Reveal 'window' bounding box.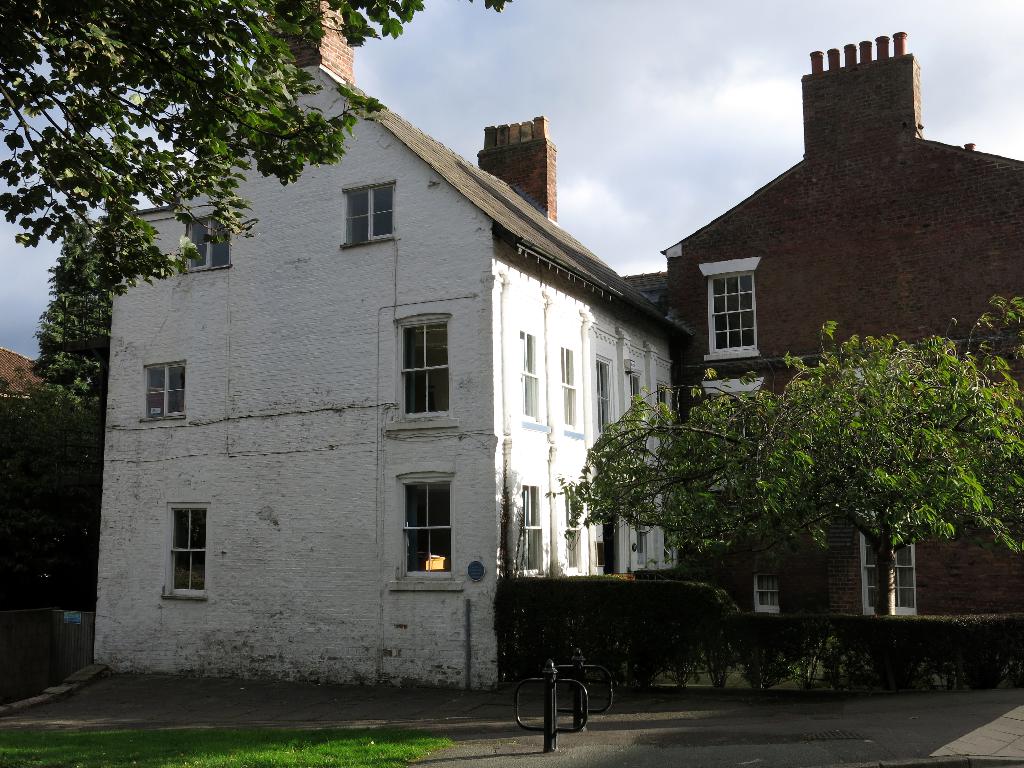
Revealed: locate(169, 504, 207, 598).
